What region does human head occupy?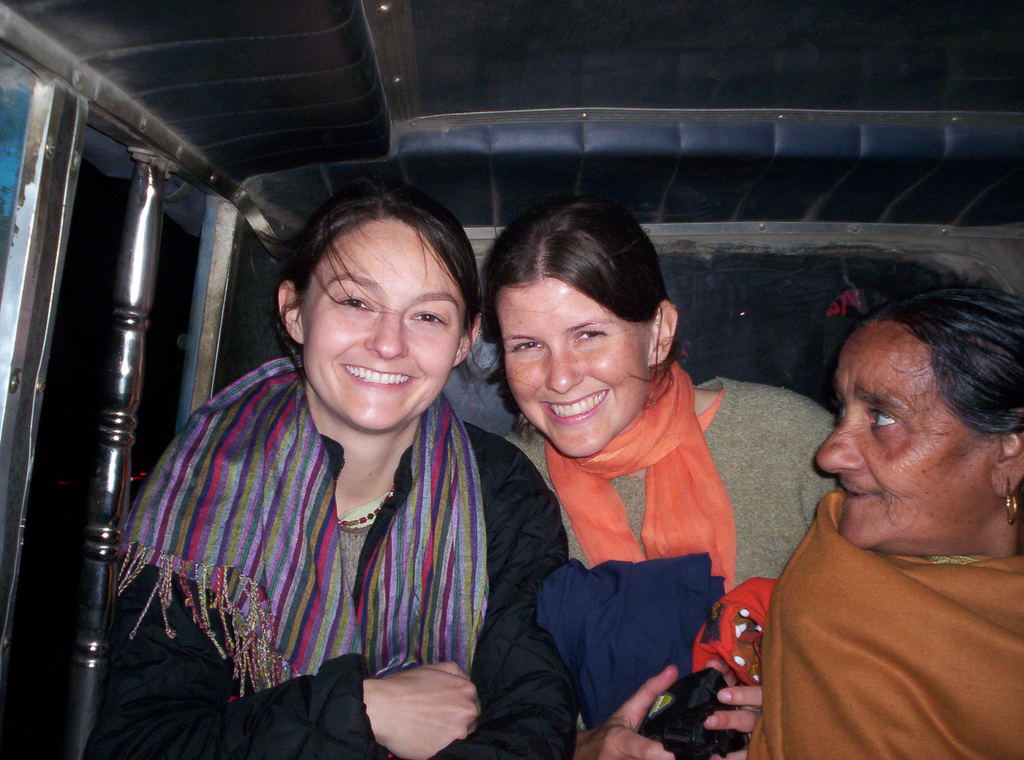
488,195,676,457.
